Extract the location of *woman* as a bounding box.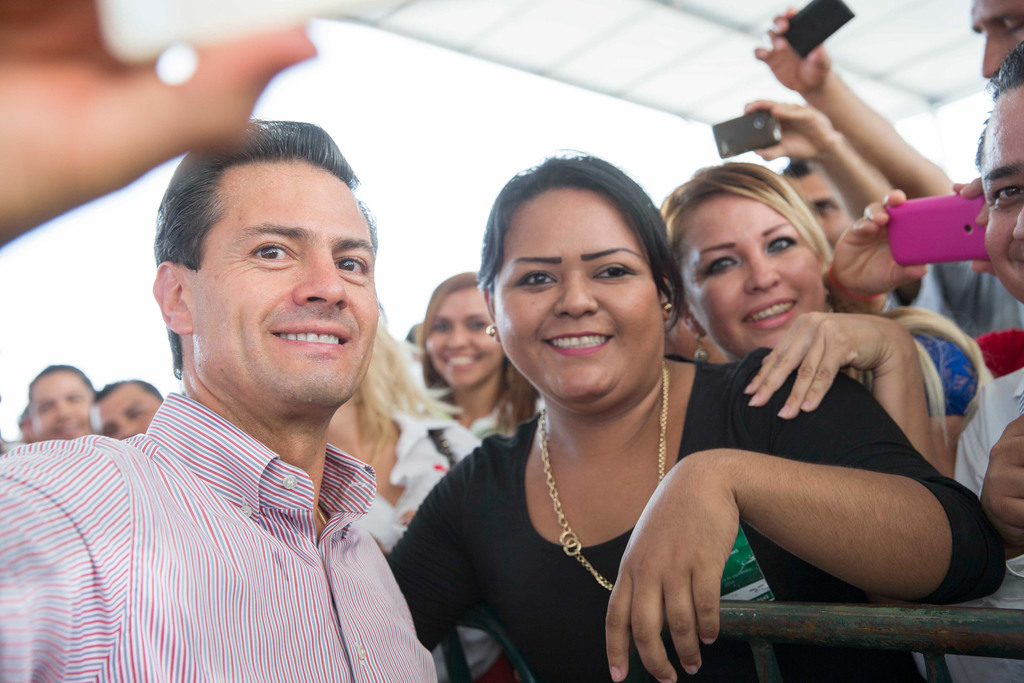
x1=657 y1=156 x2=979 y2=490.
